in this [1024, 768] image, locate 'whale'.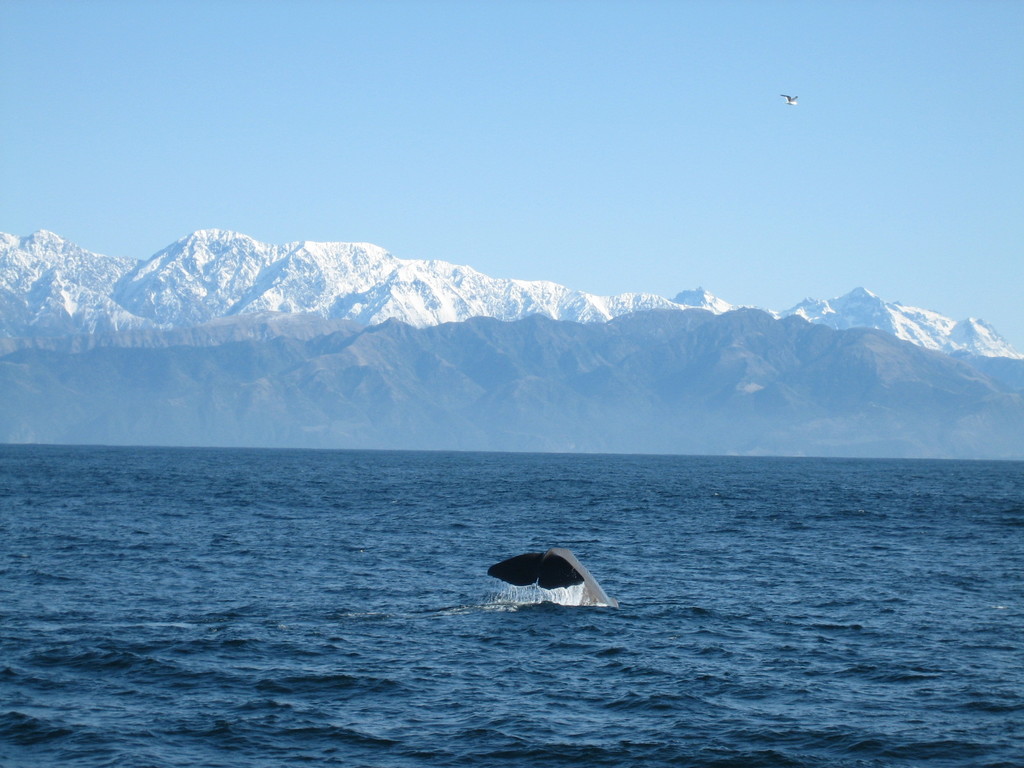
Bounding box: detection(488, 549, 620, 607).
